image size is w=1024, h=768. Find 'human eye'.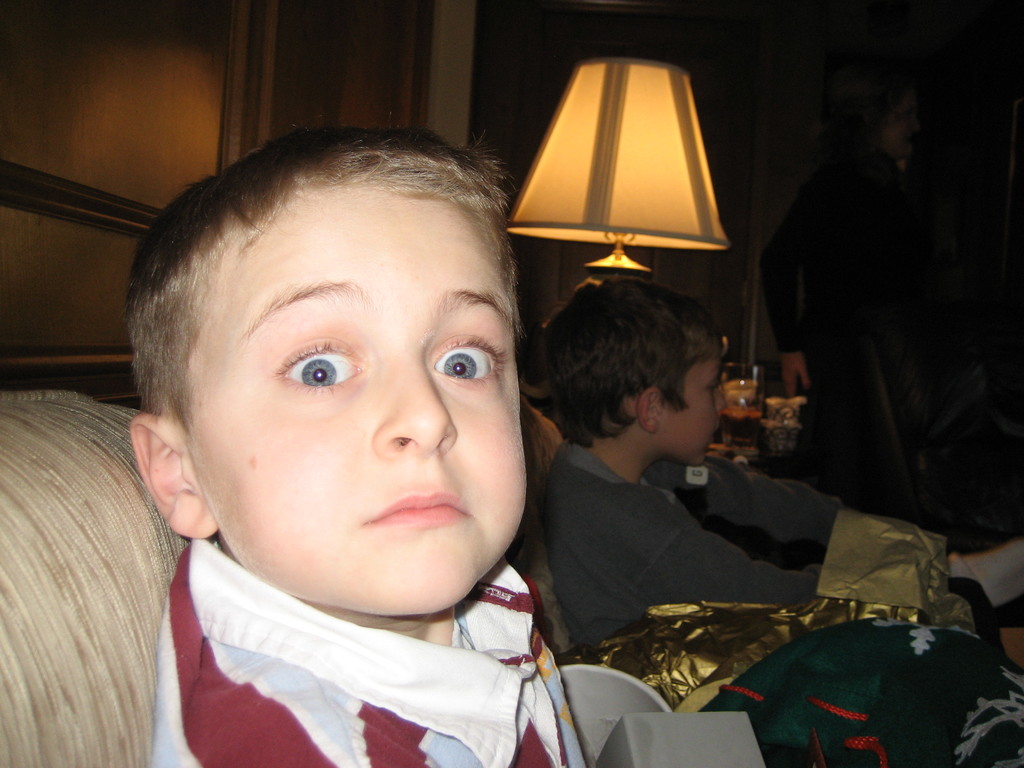
BBox(424, 337, 506, 388).
